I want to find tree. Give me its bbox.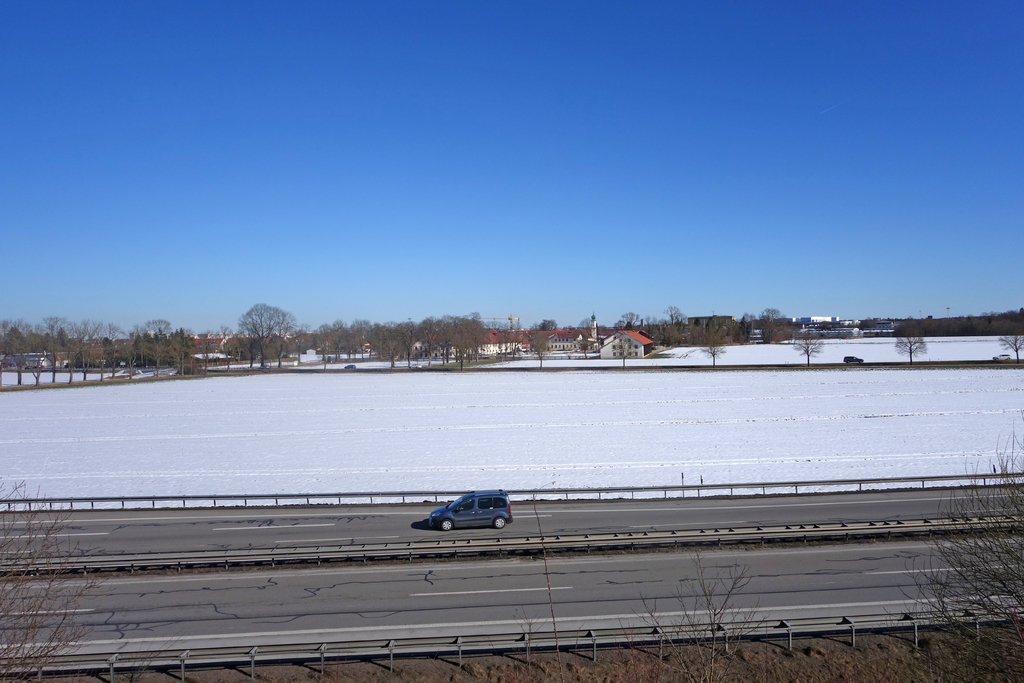
box=[733, 322, 755, 342].
